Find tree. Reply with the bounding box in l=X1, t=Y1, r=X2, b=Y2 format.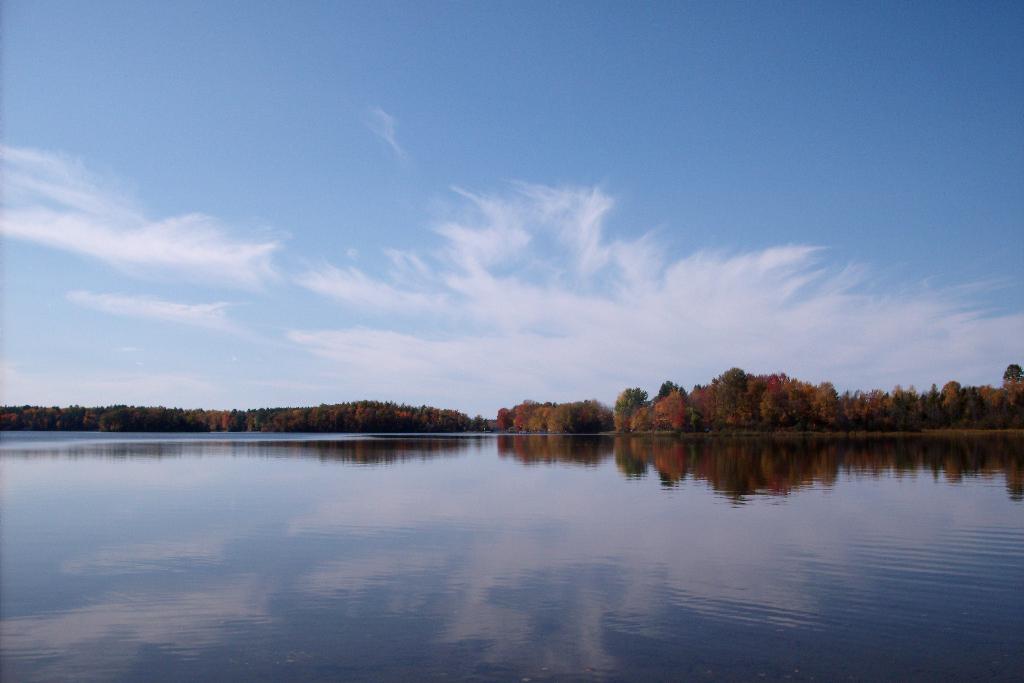
l=922, t=376, r=956, b=431.
